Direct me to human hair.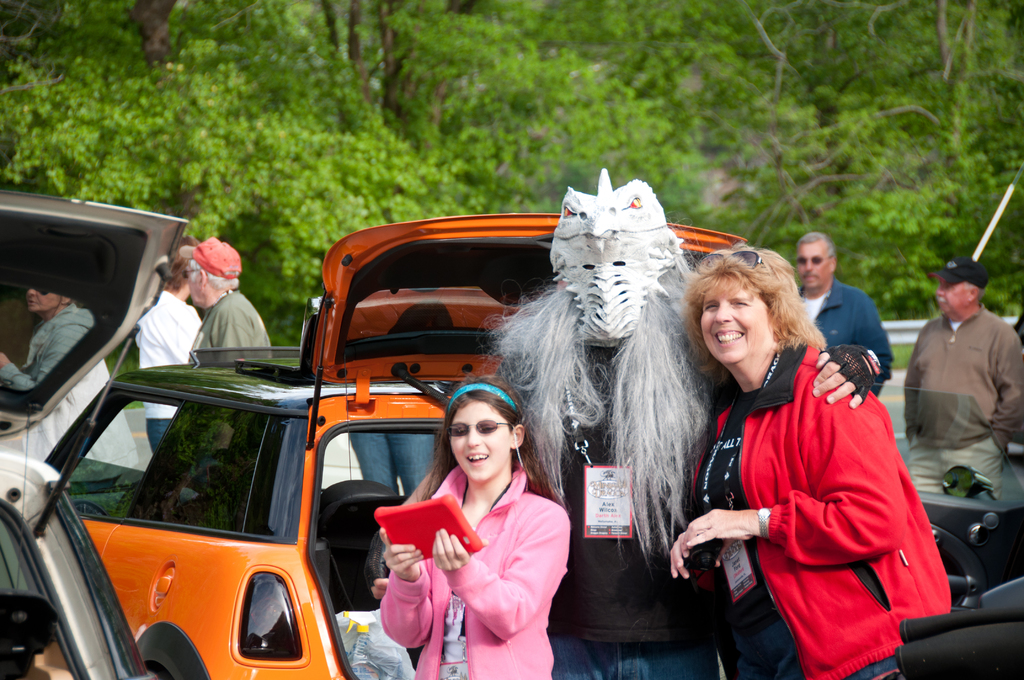
Direction: x1=794, y1=231, x2=838, y2=261.
